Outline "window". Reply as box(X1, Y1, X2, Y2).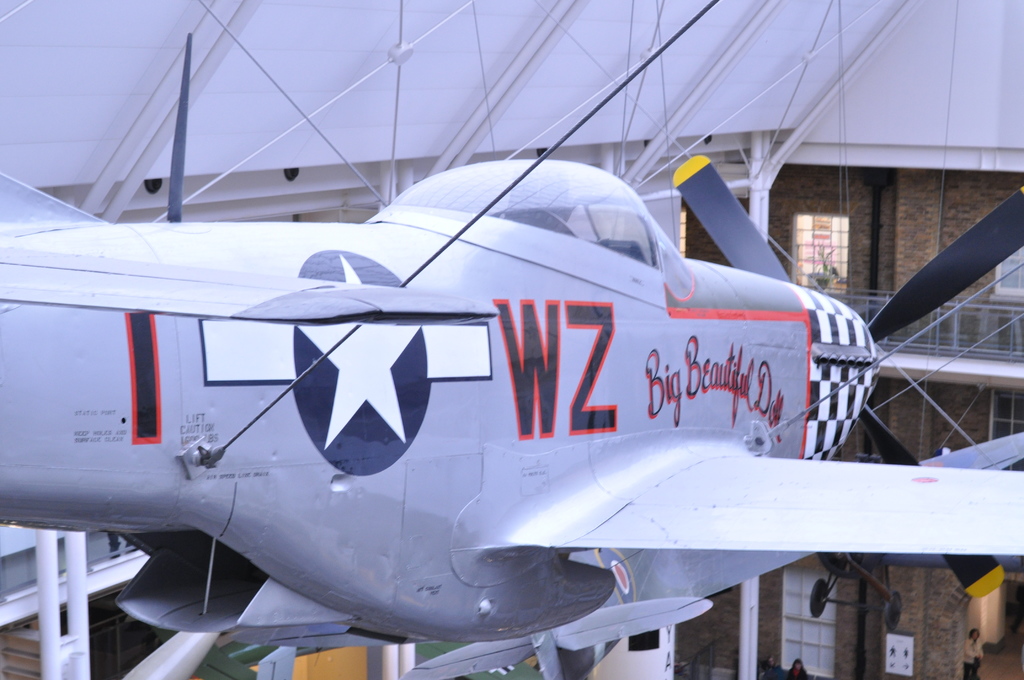
box(989, 242, 1023, 301).
